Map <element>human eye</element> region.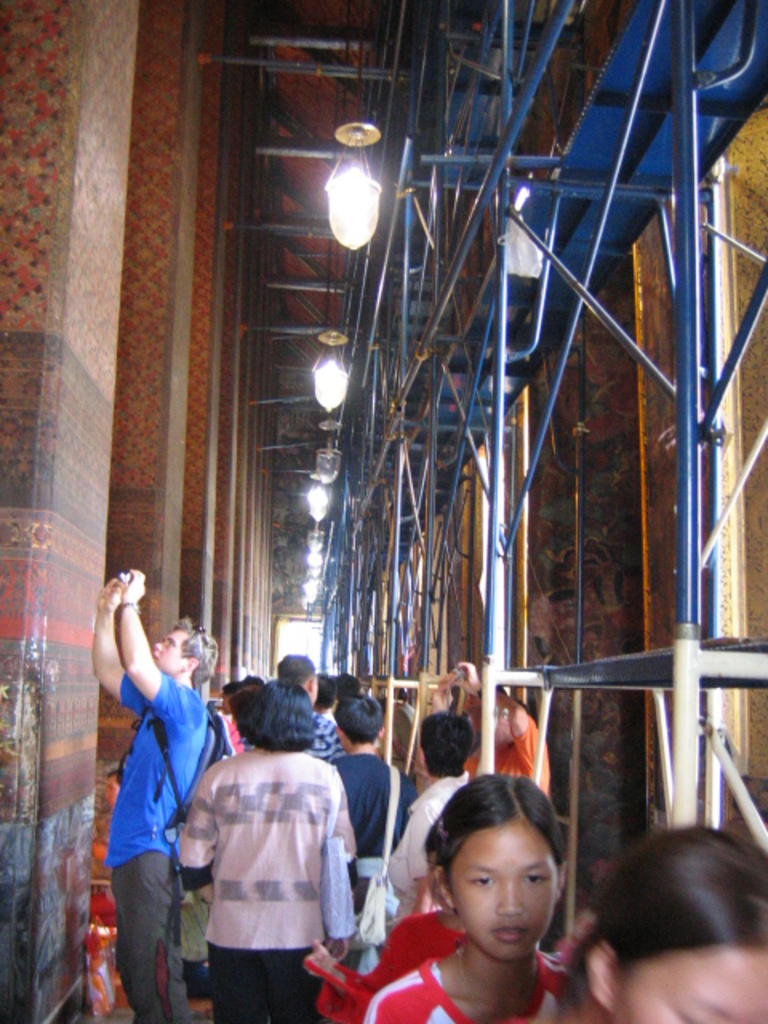
Mapped to box=[162, 637, 174, 650].
